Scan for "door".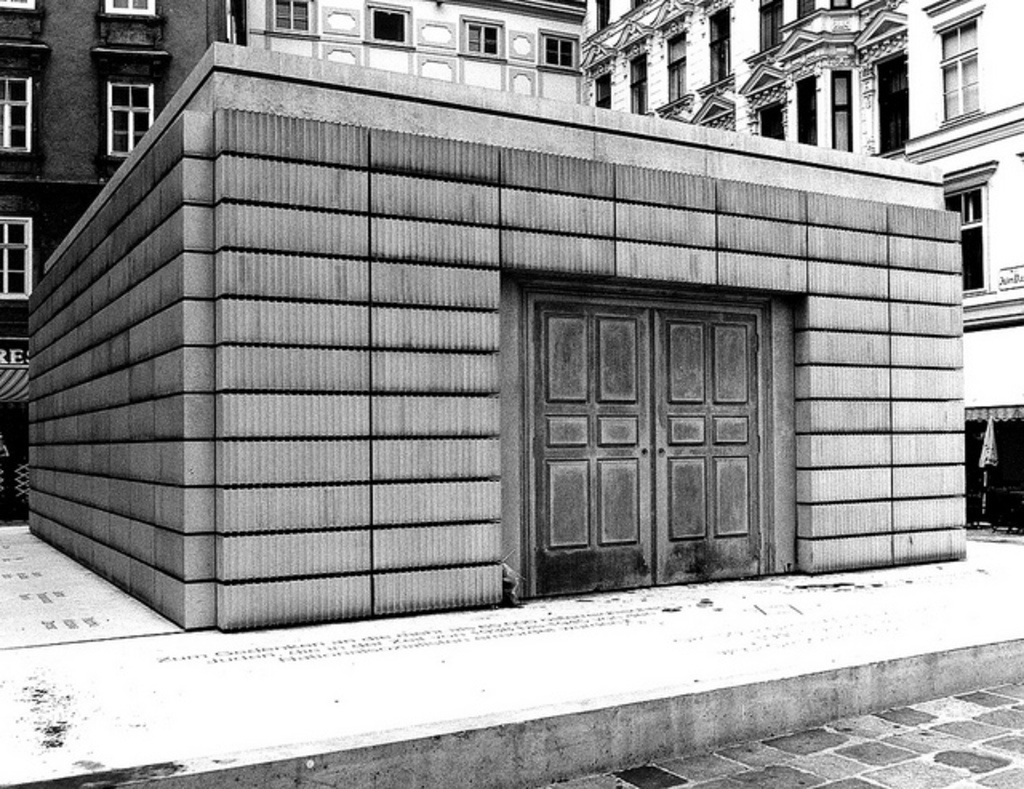
Scan result: {"left": 650, "top": 309, "right": 760, "bottom": 589}.
